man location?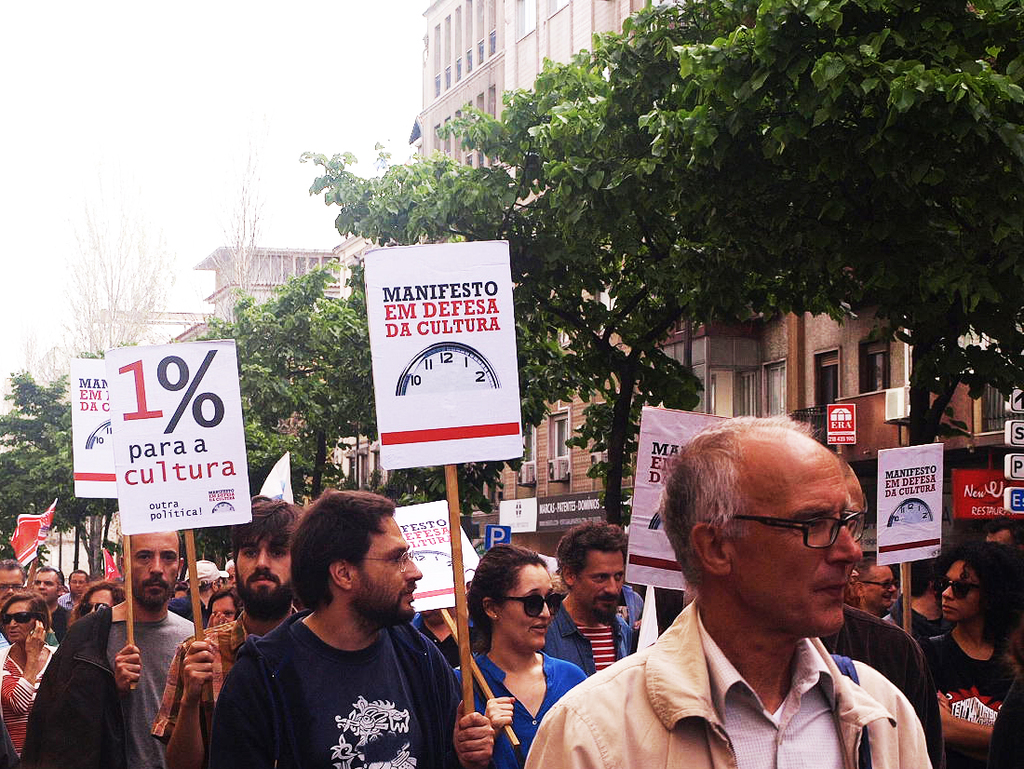
[left=546, top=423, right=938, bottom=768]
